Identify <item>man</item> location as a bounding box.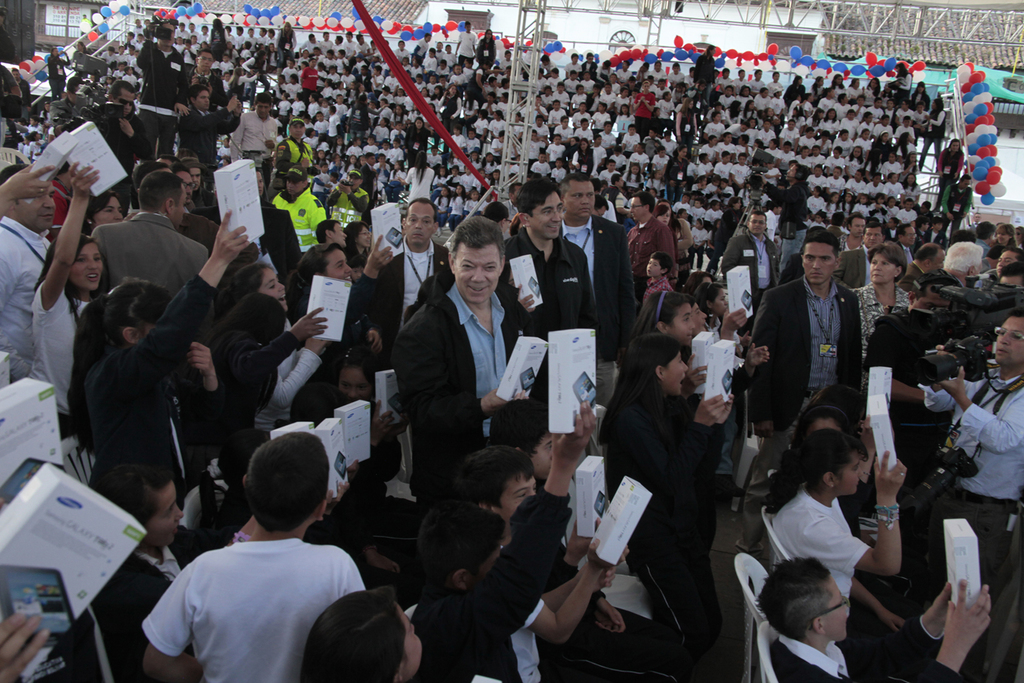
bbox=(845, 221, 881, 291).
